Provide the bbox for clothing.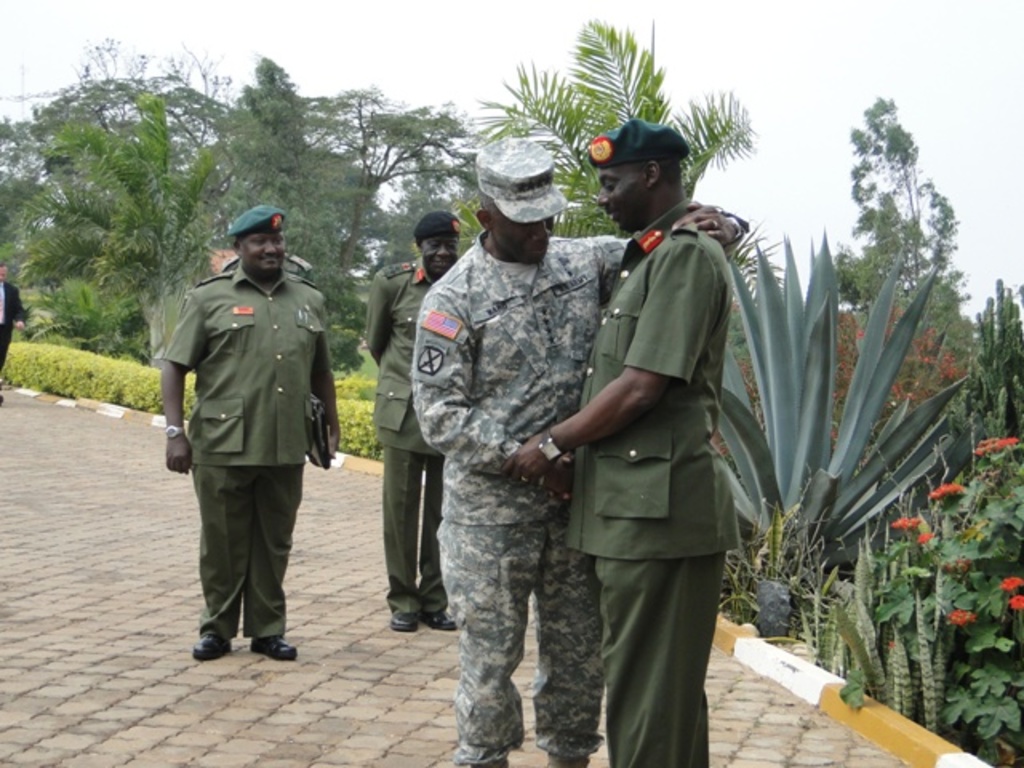
354,256,442,618.
